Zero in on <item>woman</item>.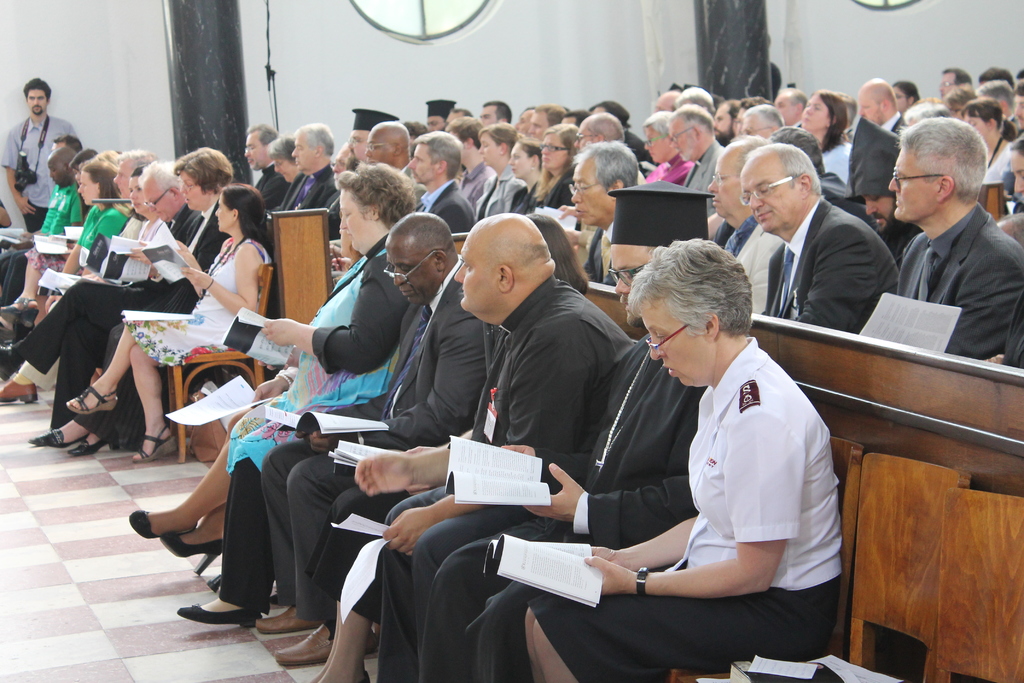
Zeroed in: [left=794, top=94, right=856, bottom=192].
